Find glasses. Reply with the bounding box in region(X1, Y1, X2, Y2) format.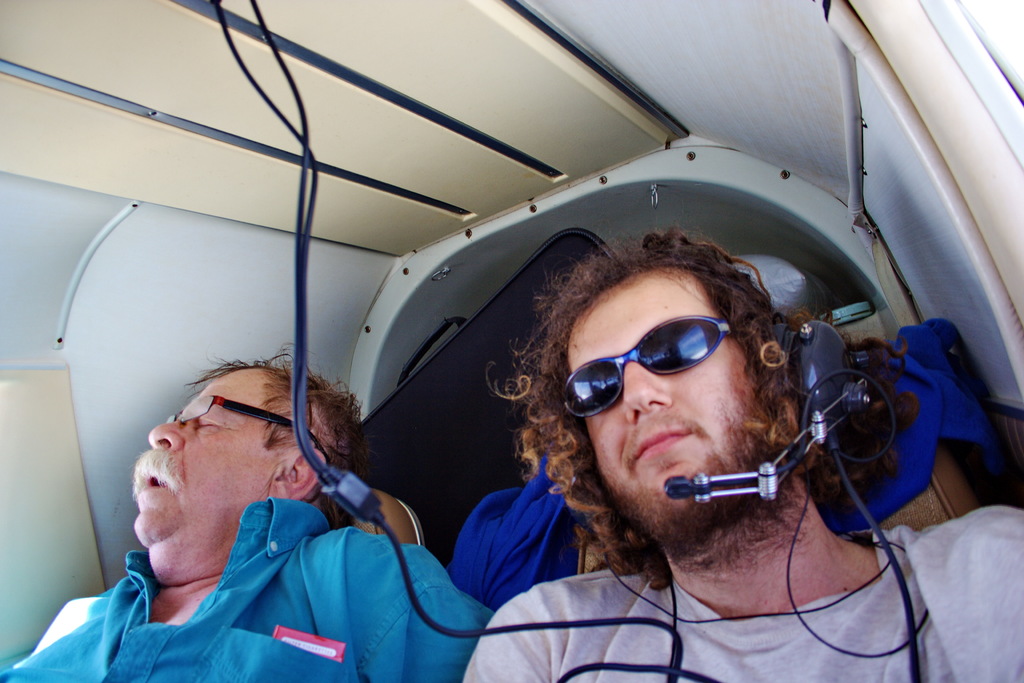
region(563, 310, 754, 421).
